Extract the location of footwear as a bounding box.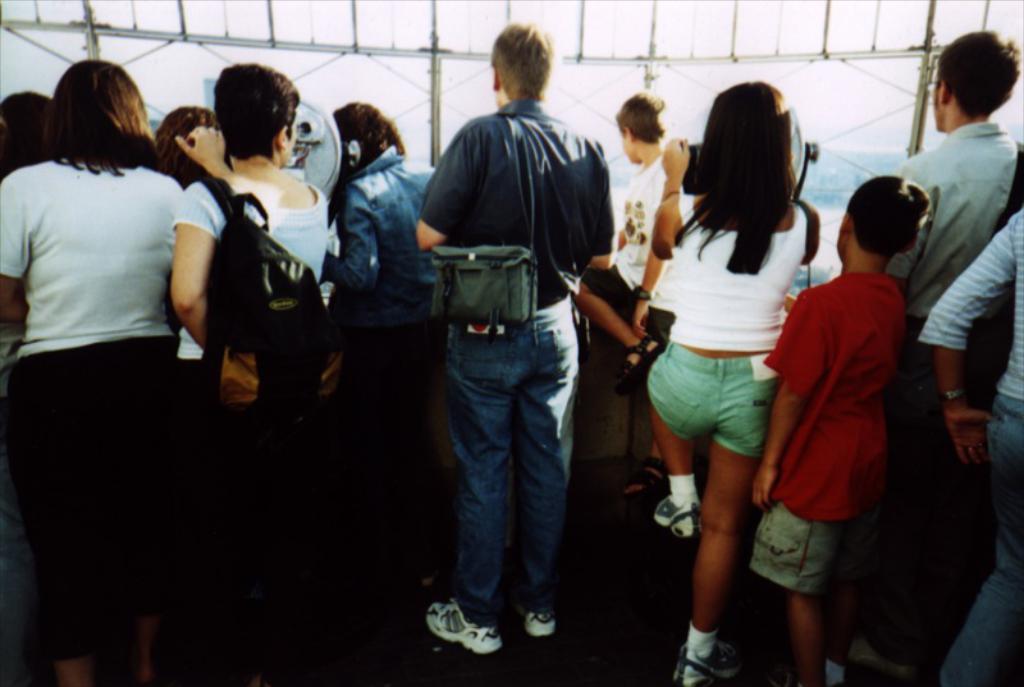
box(654, 504, 698, 545).
